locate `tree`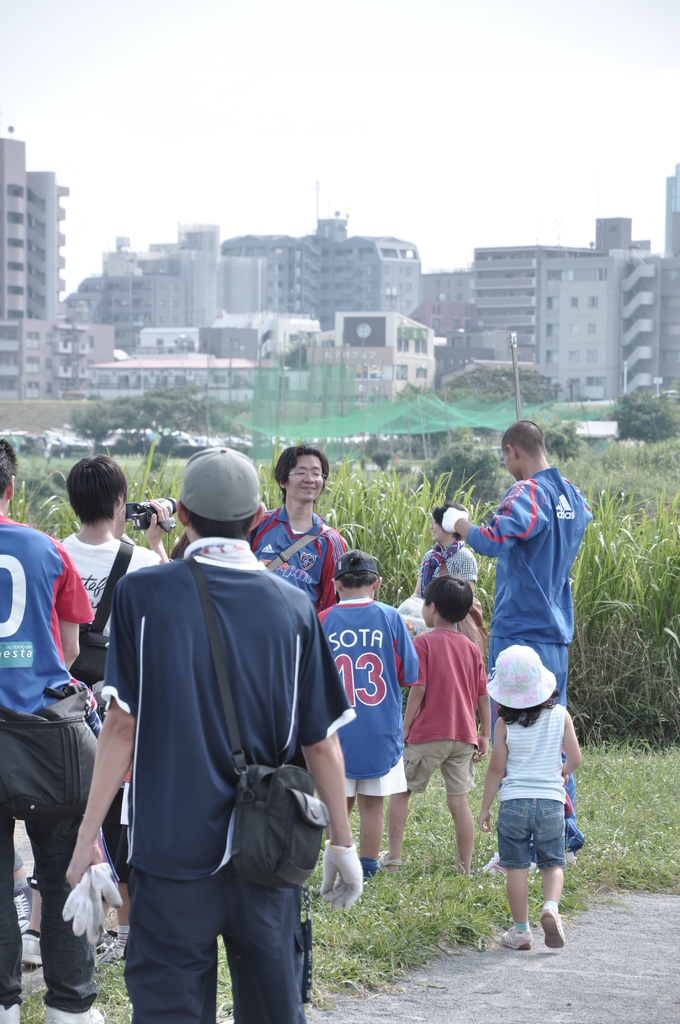
bbox=[601, 379, 679, 451]
